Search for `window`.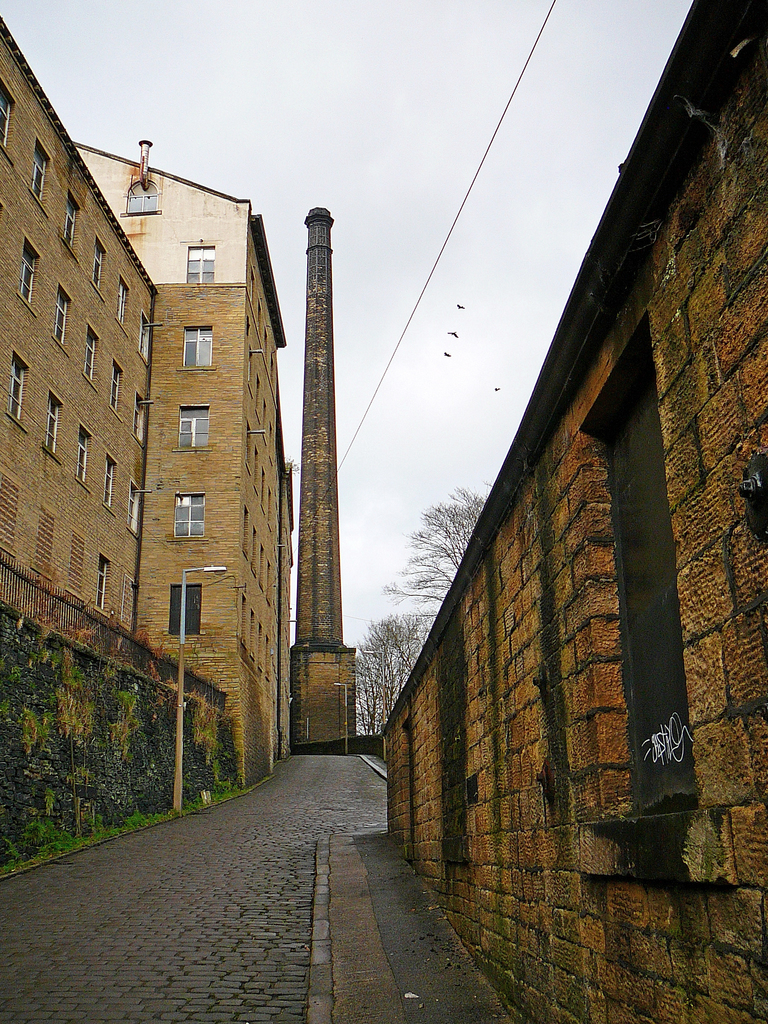
Found at crop(65, 190, 84, 253).
